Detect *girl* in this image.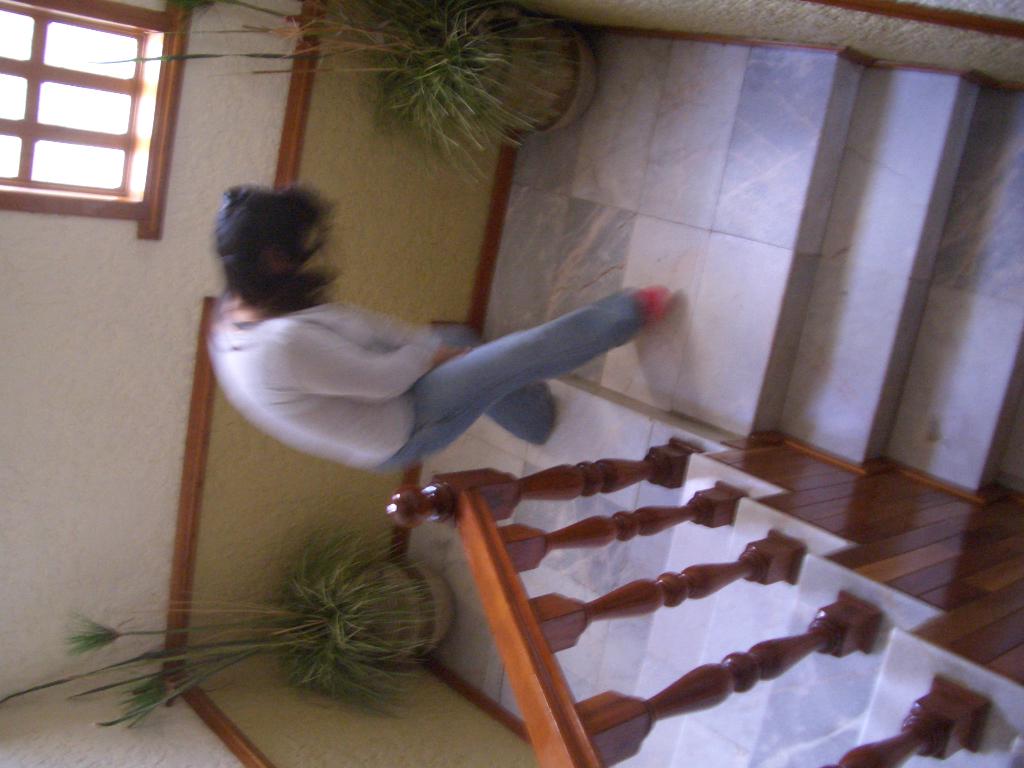
Detection: [left=204, top=179, right=671, bottom=470].
